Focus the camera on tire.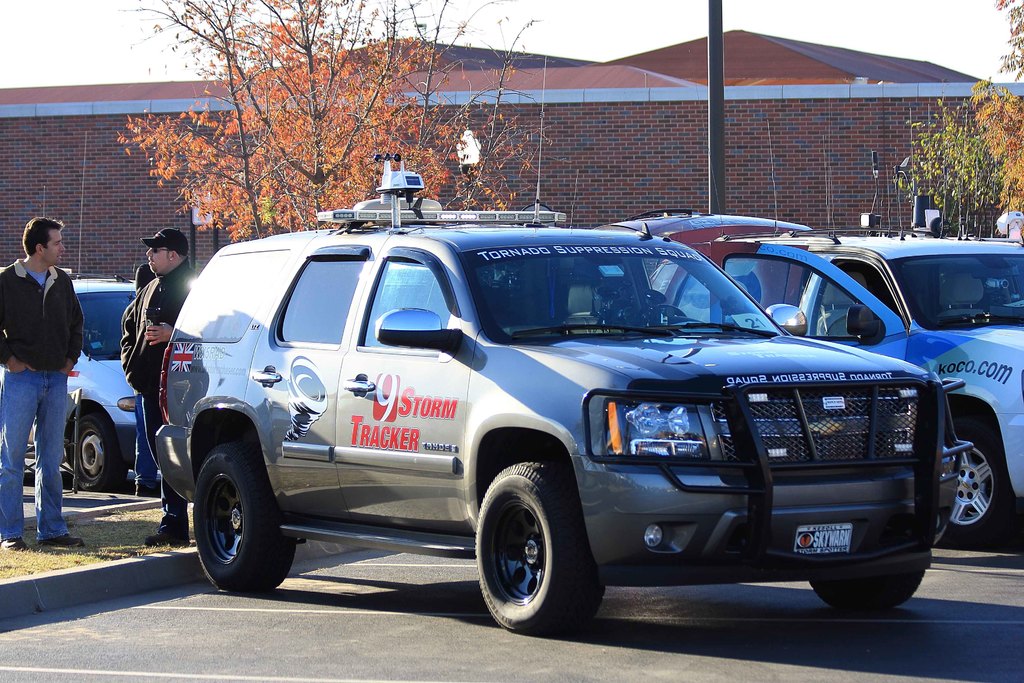
Focus region: box=[72, 417, 127, 493].
